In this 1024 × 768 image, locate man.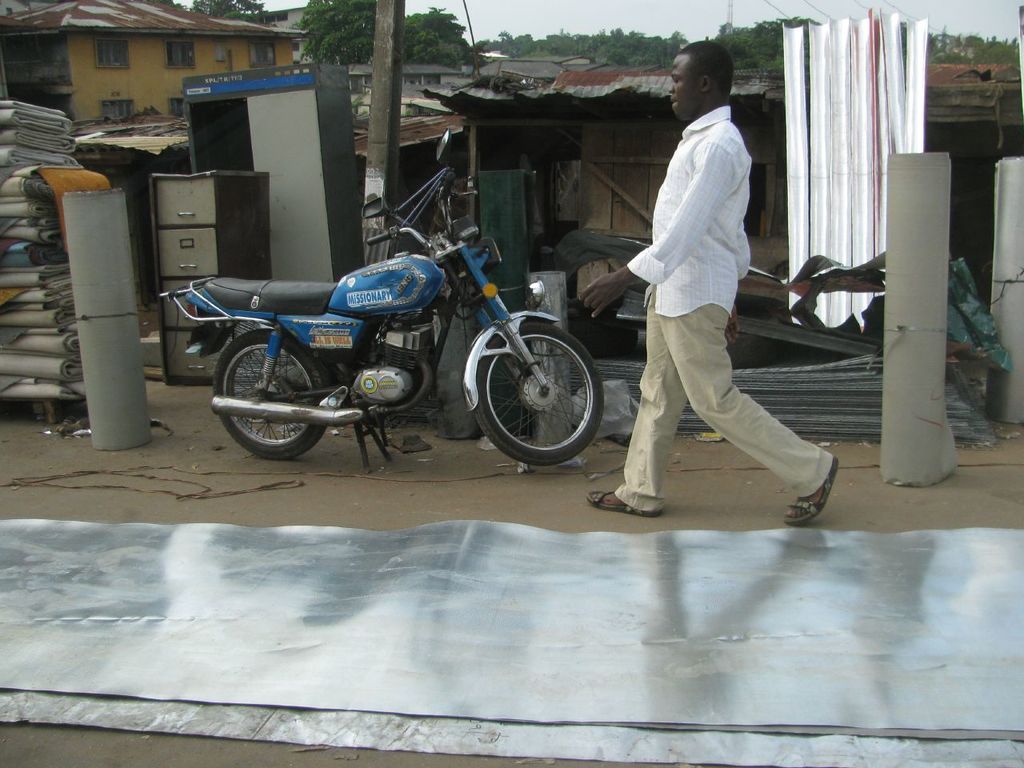
Bounding box: pyautogui.locateOnScreen(605, 50, 812, 522).
